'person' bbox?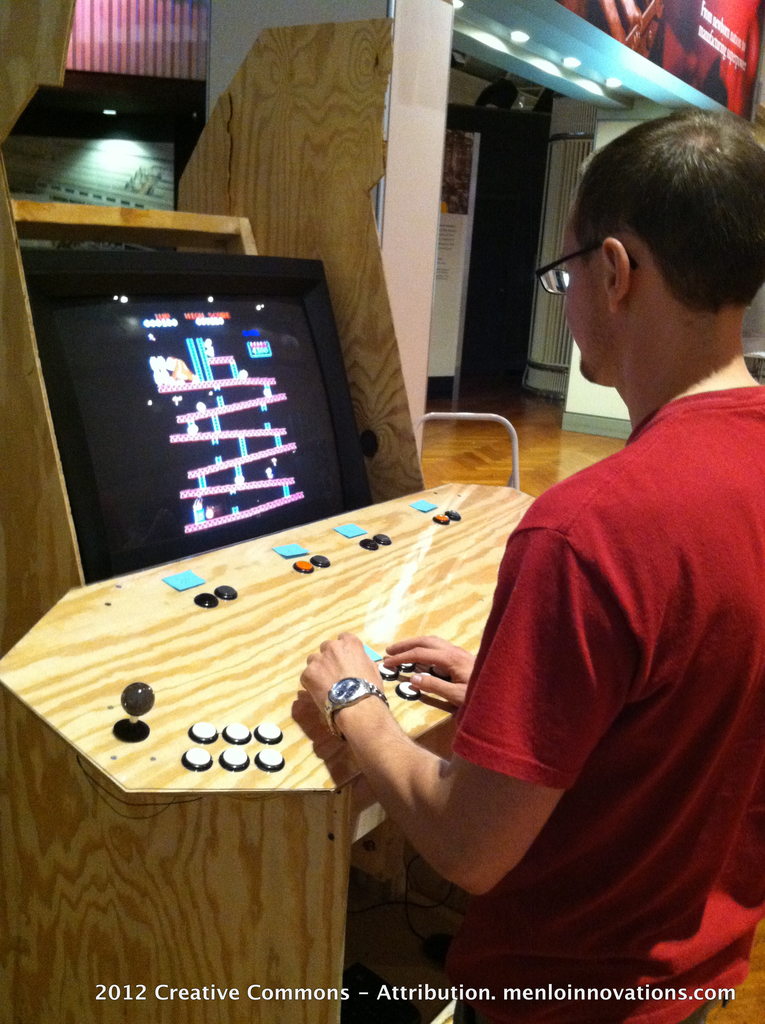
l=302, t=104, r=764, b=1023
